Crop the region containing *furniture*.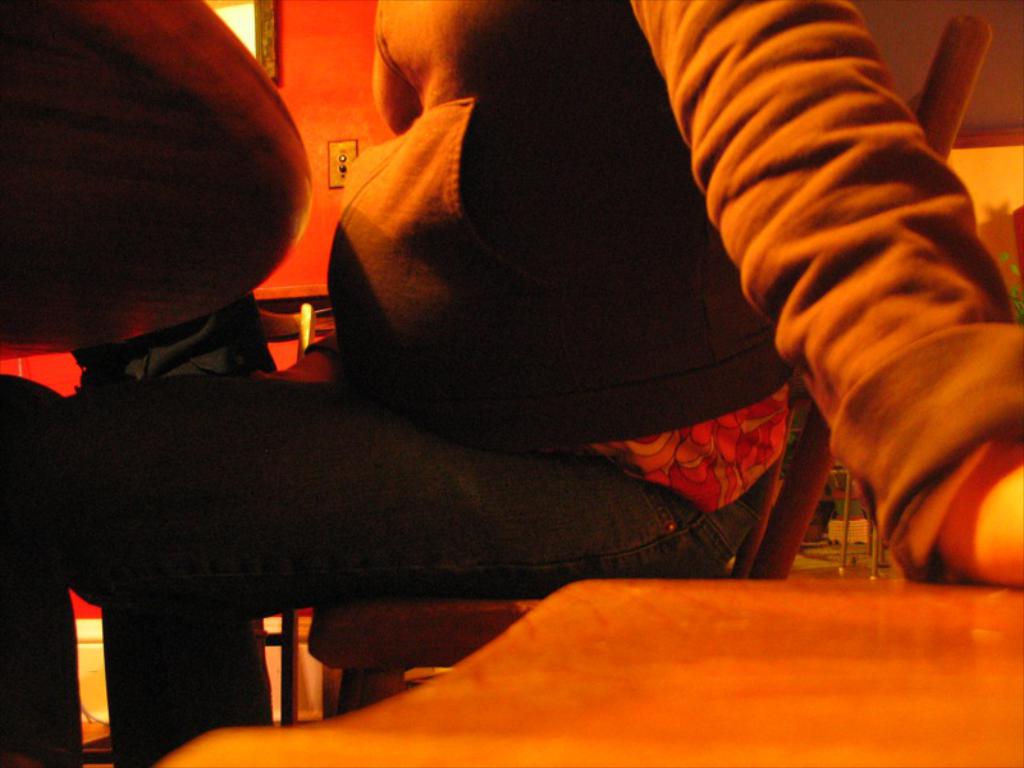
Crop region: x1=820 y1=454 x2=887 y2=579.
